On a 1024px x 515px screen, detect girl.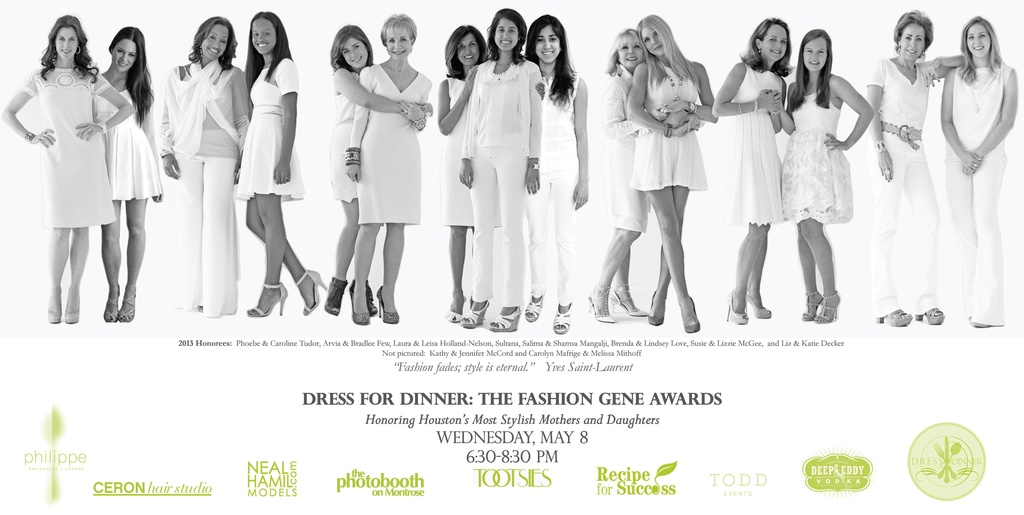
pyautogui.locateOnScreen(440, 26, 477, 325).
